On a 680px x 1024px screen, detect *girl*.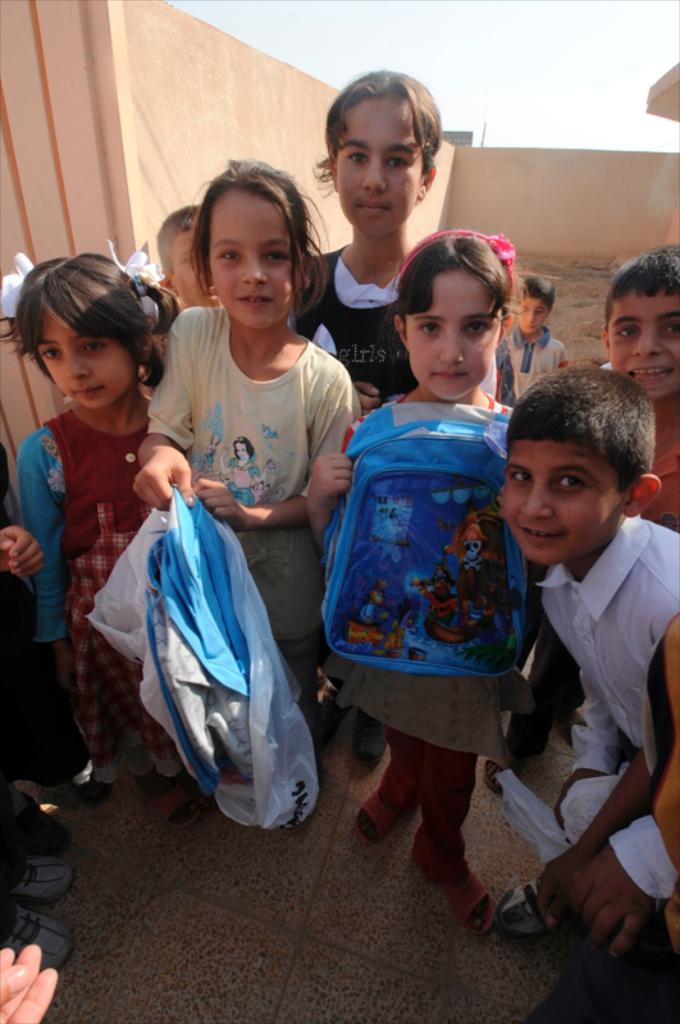
bbox(0, 265, 248, 832).
